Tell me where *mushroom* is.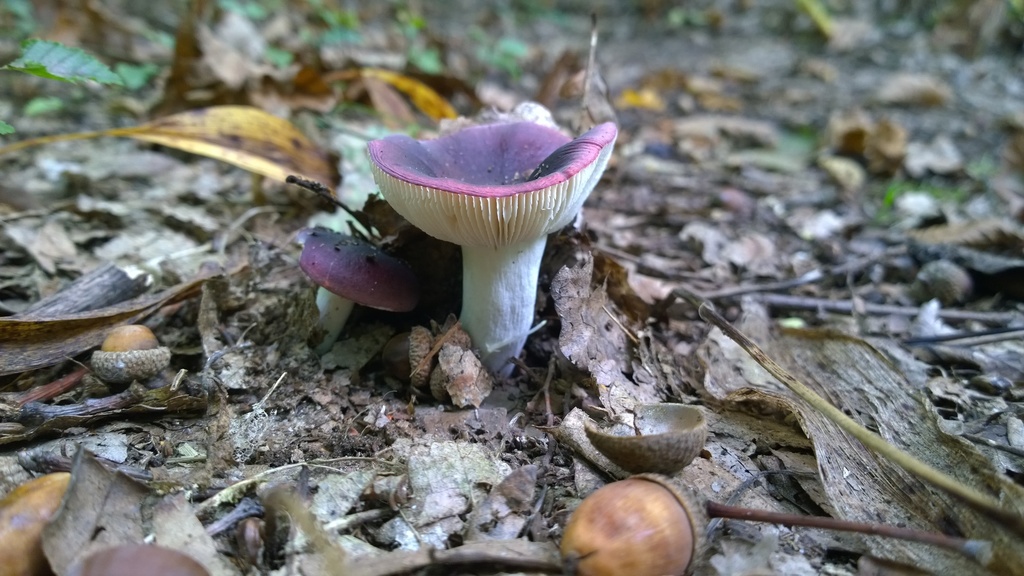
*mushroom* is at (x1=353, y1=118, x2=626, y2=376).
